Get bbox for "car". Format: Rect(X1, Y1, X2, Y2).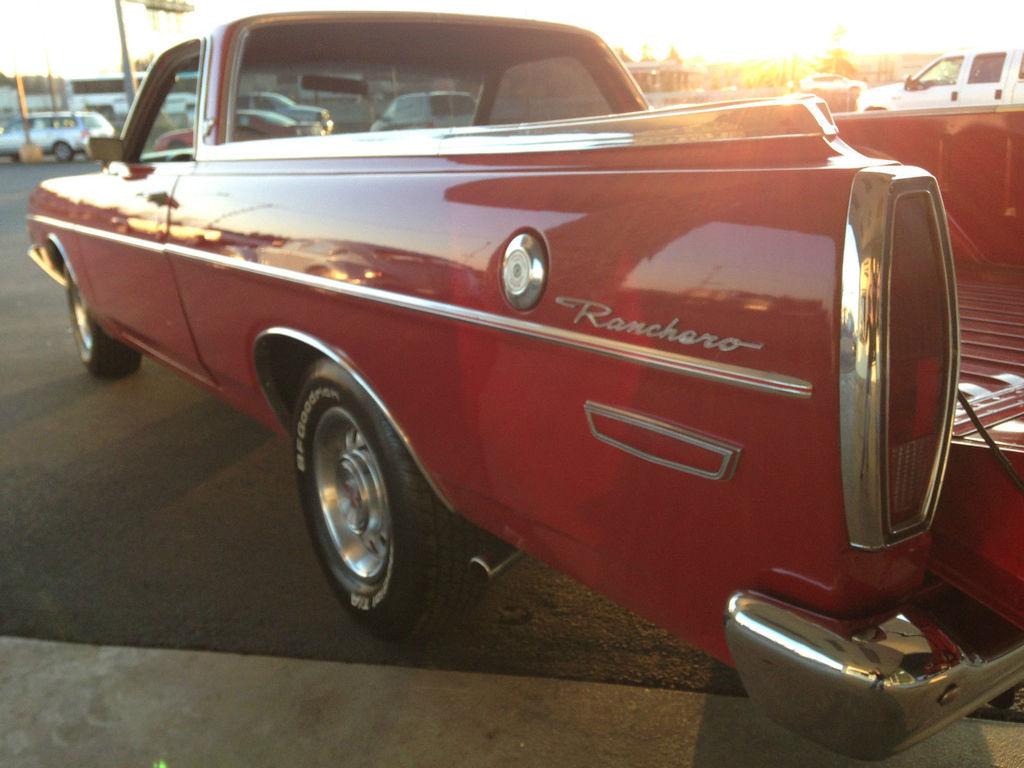
Rect(800, 68, 863, 90).
